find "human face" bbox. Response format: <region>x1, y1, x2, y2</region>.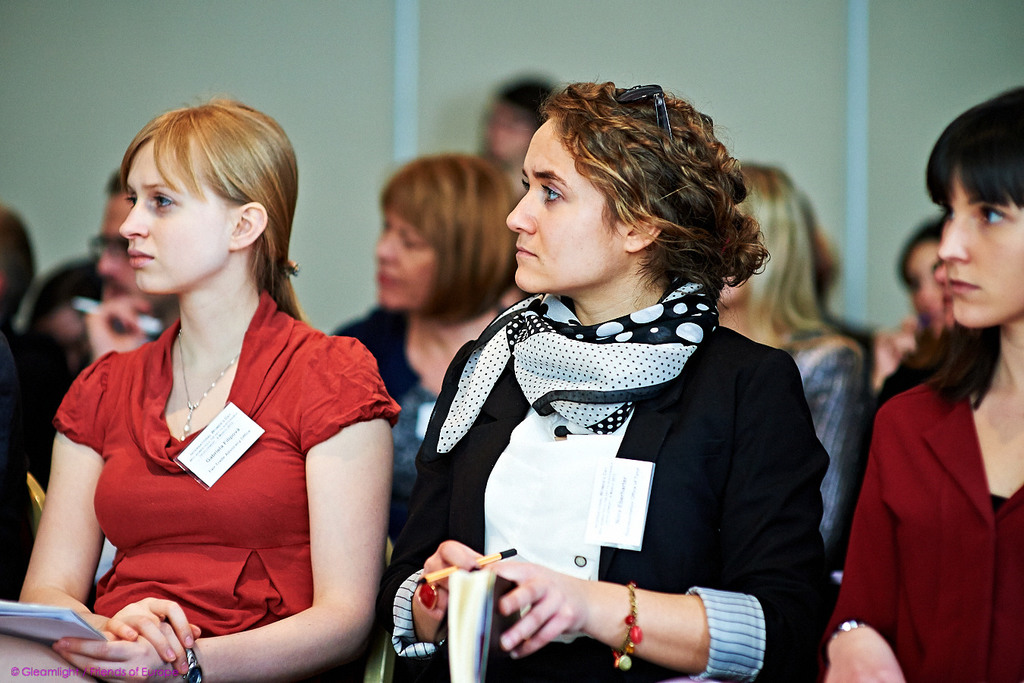
<region>118, 148, 229, 293</region>.
